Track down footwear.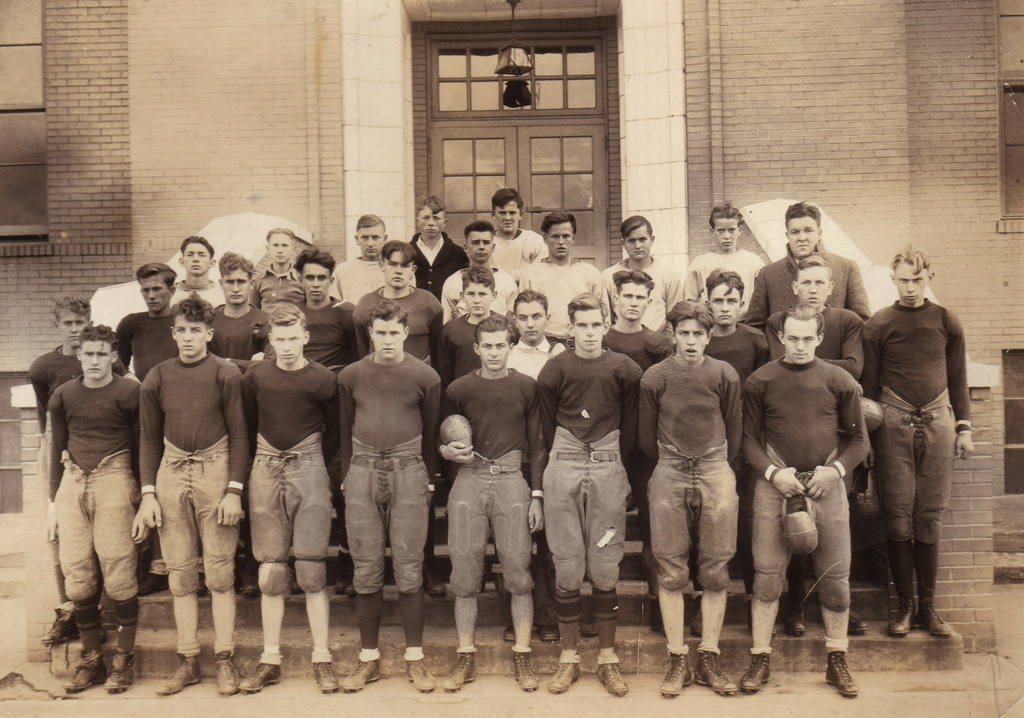
Tracked to bbox=(445, 649, 479, 694).
